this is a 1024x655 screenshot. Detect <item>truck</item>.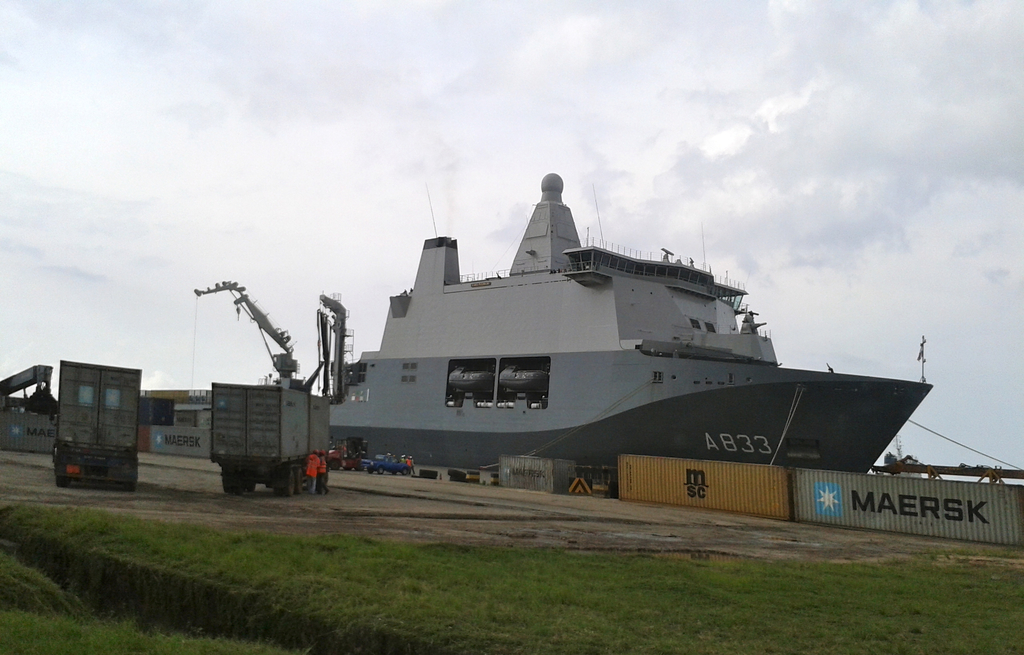
206, 384, 334, 497.
